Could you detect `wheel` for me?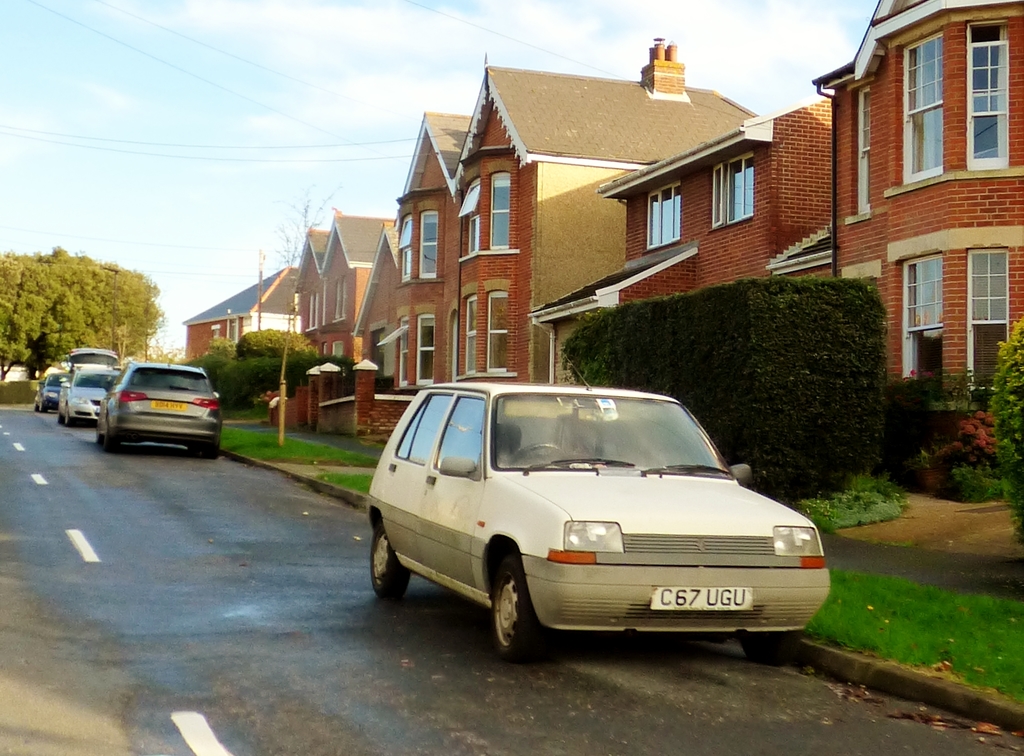
Detection result: [105,432,120,454].
